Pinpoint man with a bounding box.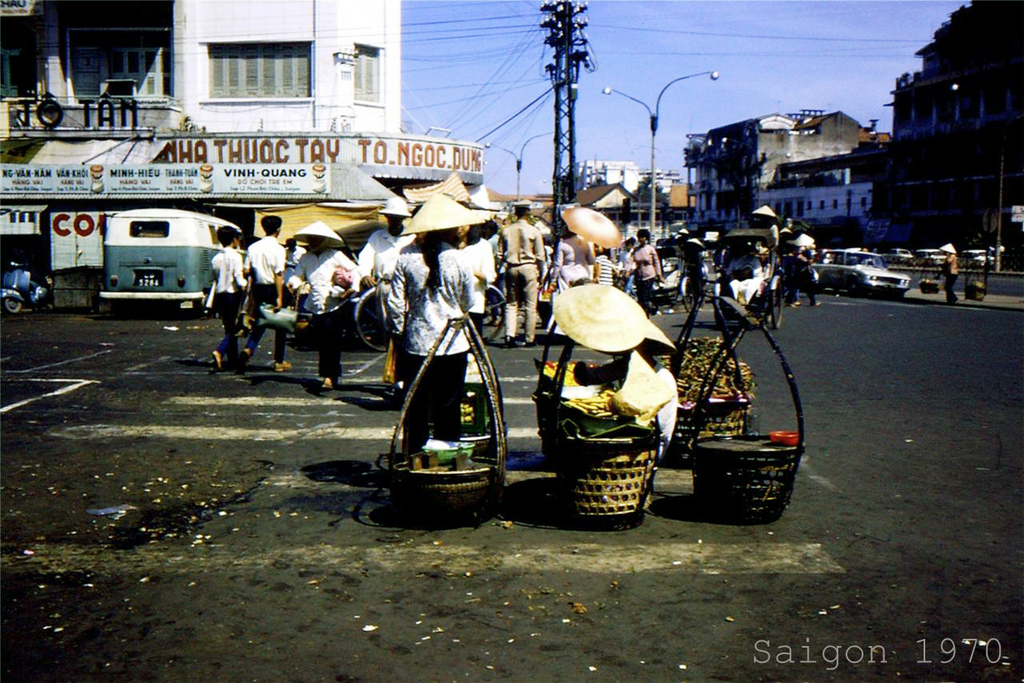
locate(498, 207, 548, 345).
